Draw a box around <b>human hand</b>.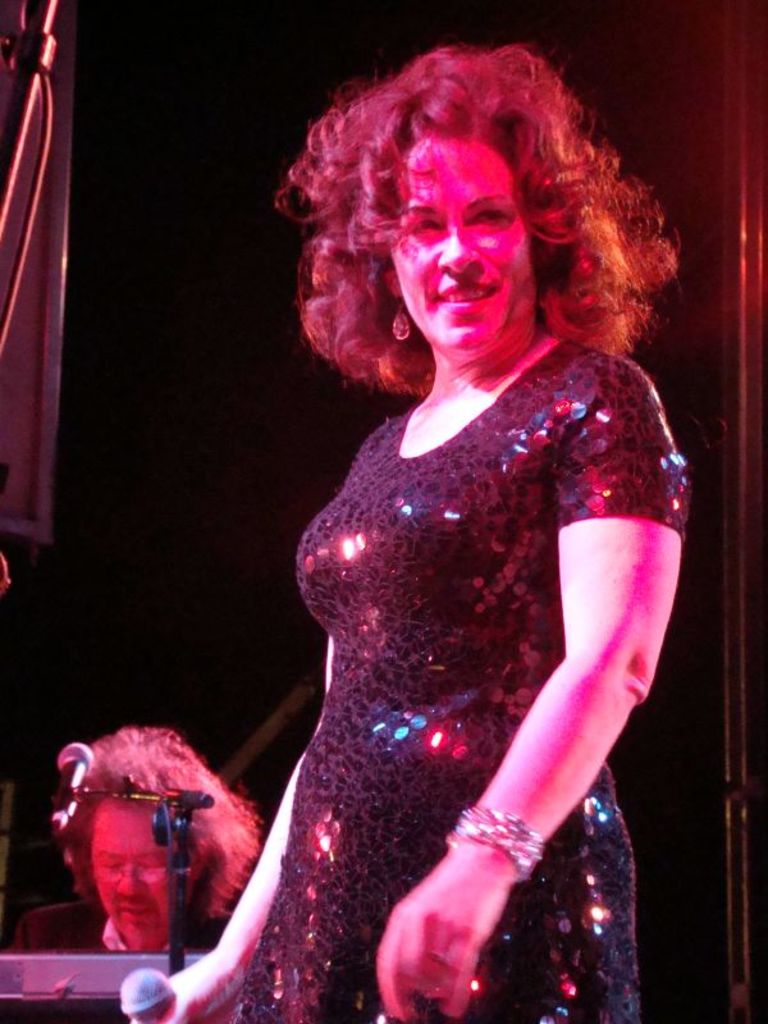
crop(128, 950, 241, 1023).
